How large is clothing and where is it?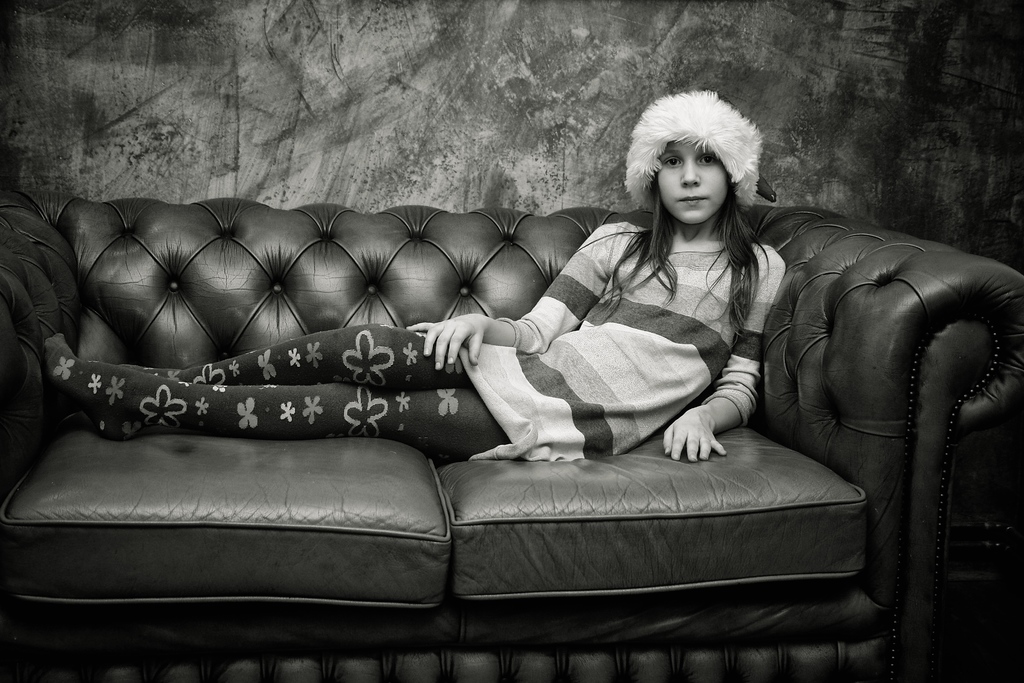
Bounding box: 48:217:792:468.
